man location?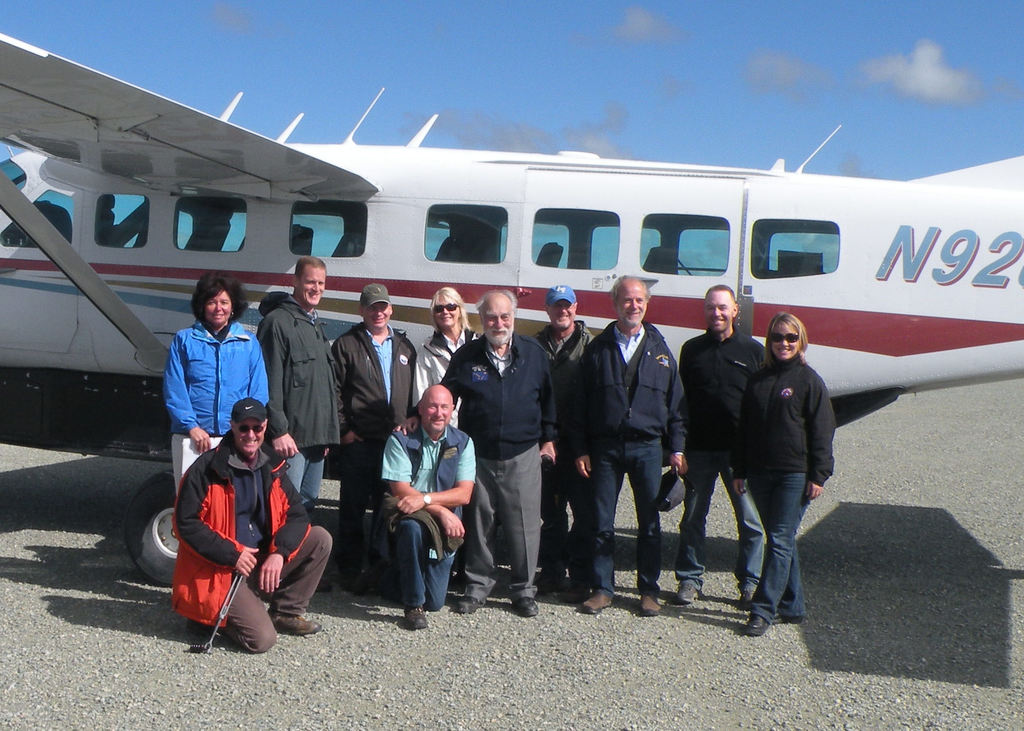
[x1=331, y1=282, x2=429, y2=478]
